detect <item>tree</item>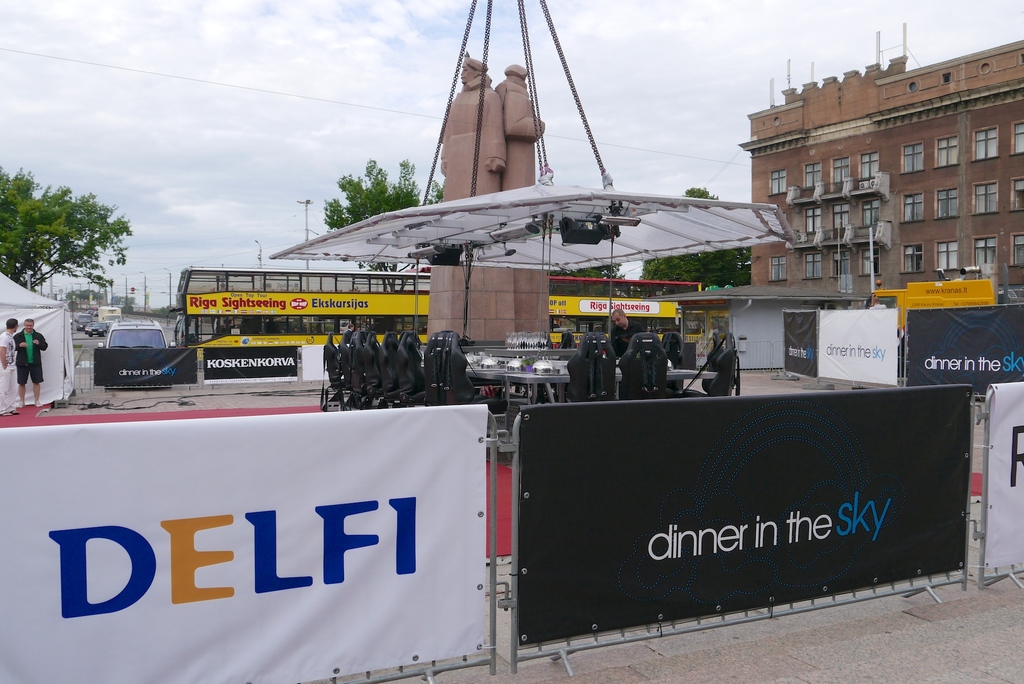
(x1=0, y1=165, x2=141, y2=298)
